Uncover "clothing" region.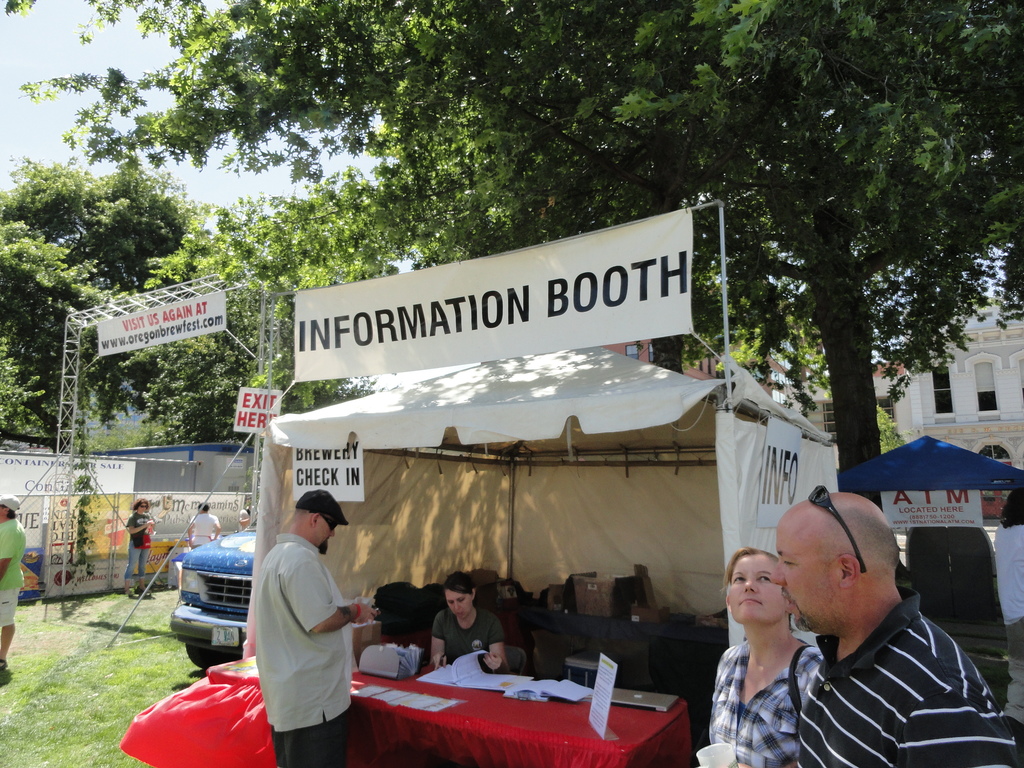
Uncovered: (435, 607, 502, 667).
